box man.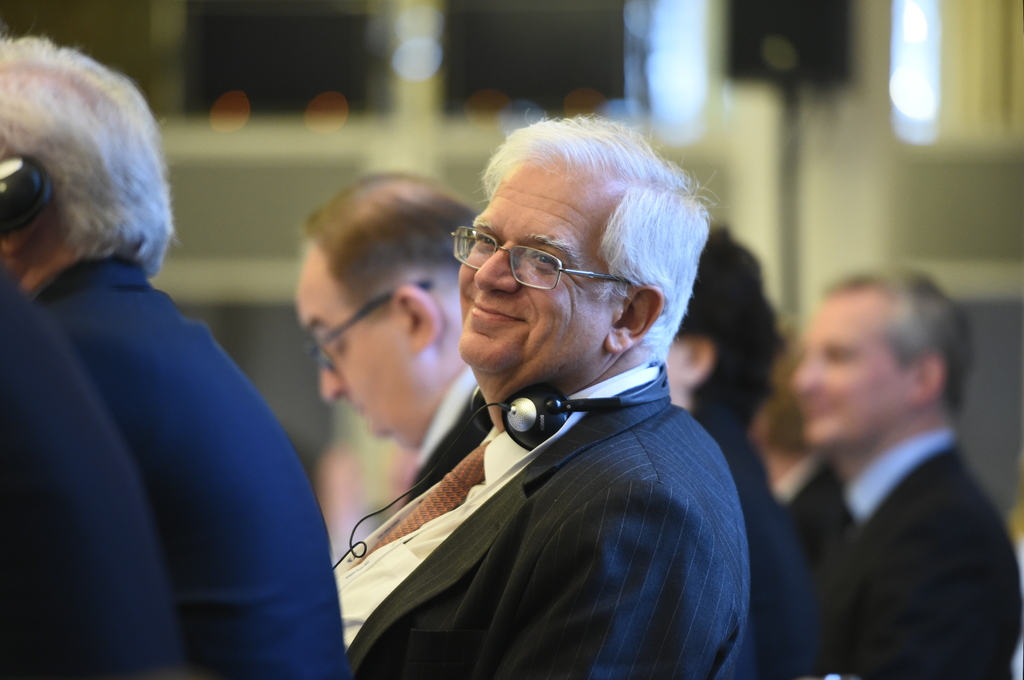
locate(661, 225, 824, 679).
